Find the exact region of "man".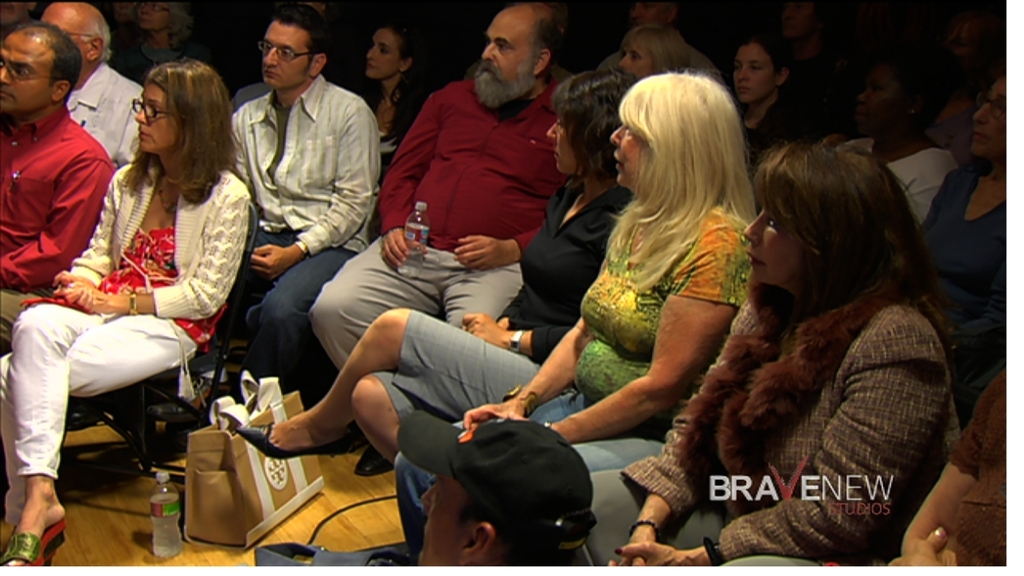
Exact region: box=[594, 0, 713, 70].
